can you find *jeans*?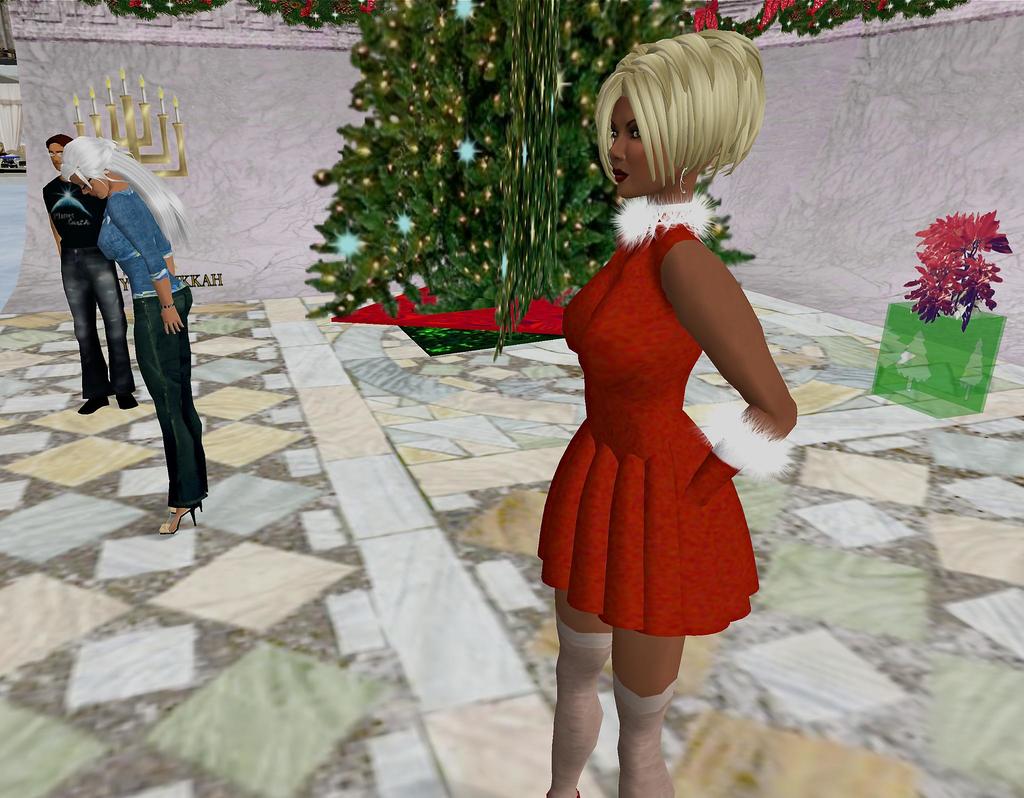
Yes, bounding box: BBox(111, 288, 203, 528).
